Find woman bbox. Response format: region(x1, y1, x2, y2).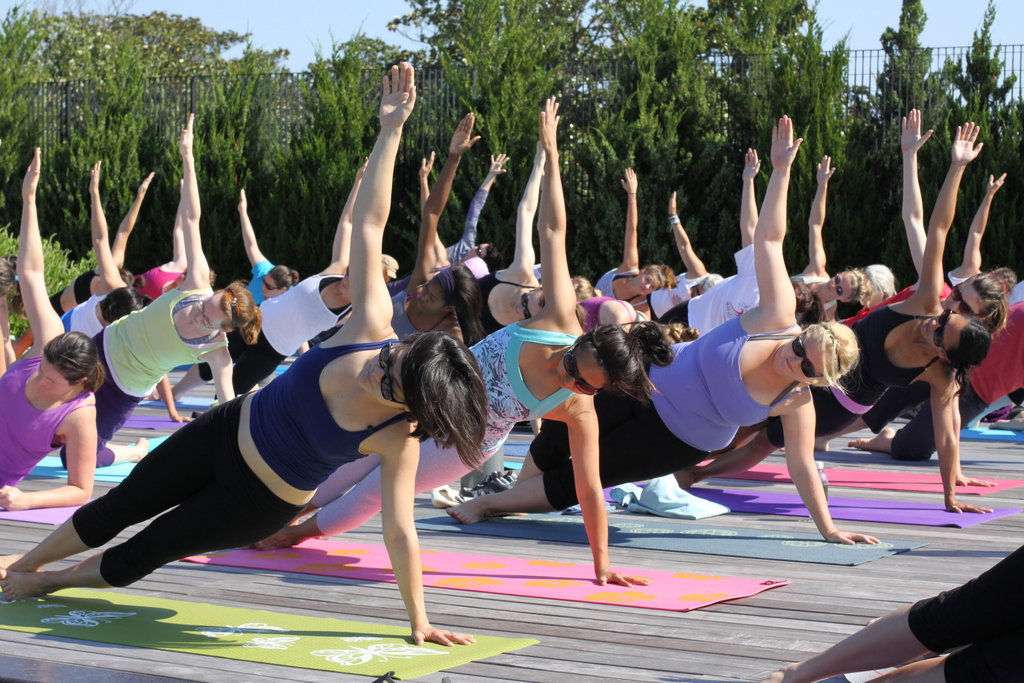
region(193, 151, 381, 397).
